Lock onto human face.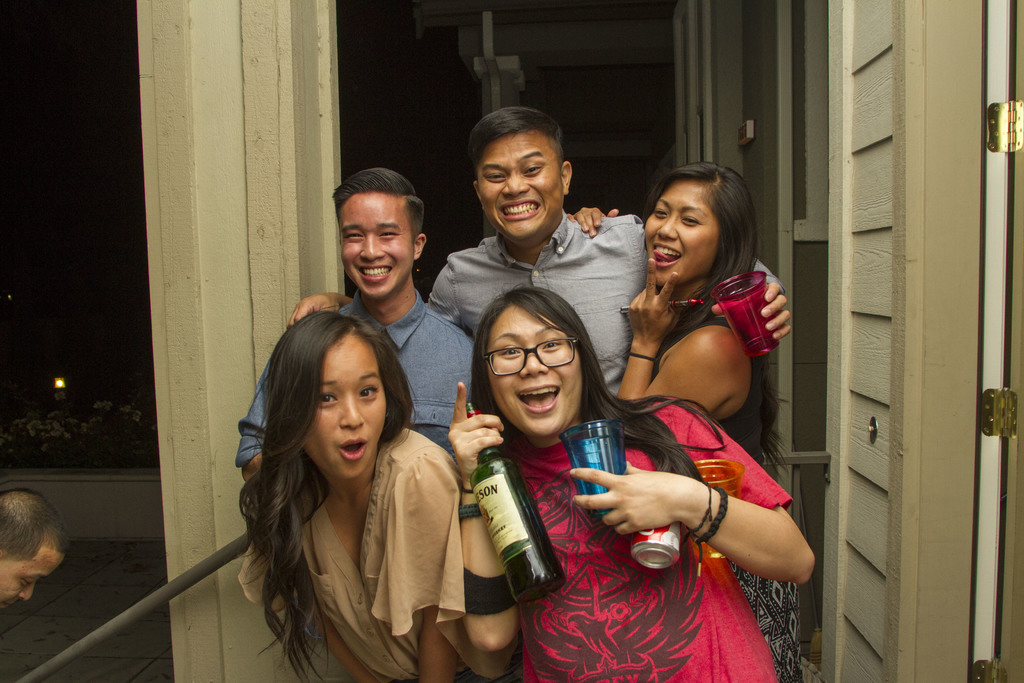
Locked: bbox=(344, 189, 413, 297).
